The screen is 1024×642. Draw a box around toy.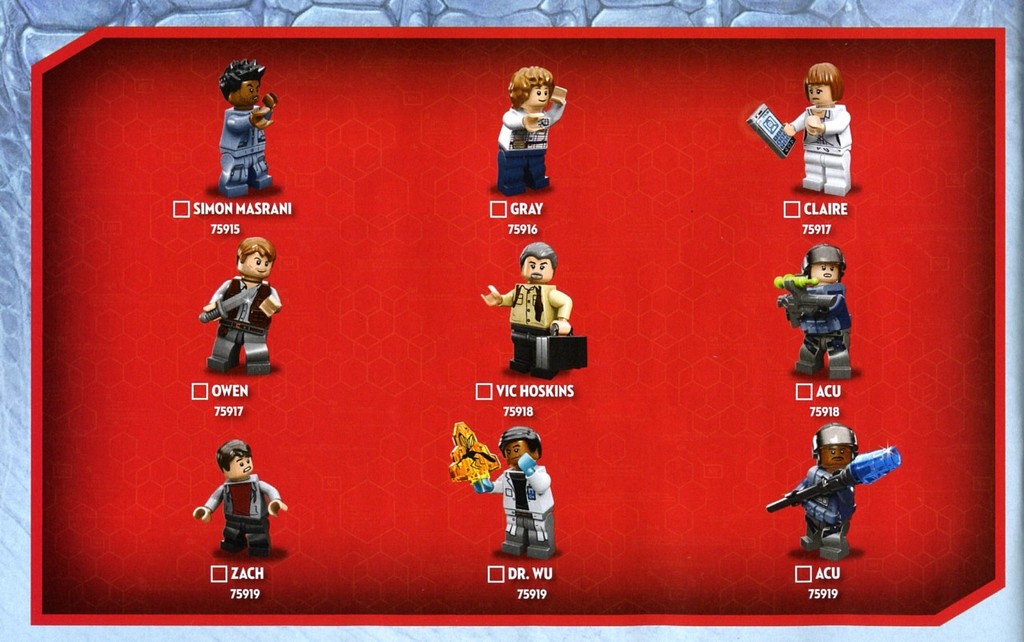
<box>498,63,566,201</box>.
